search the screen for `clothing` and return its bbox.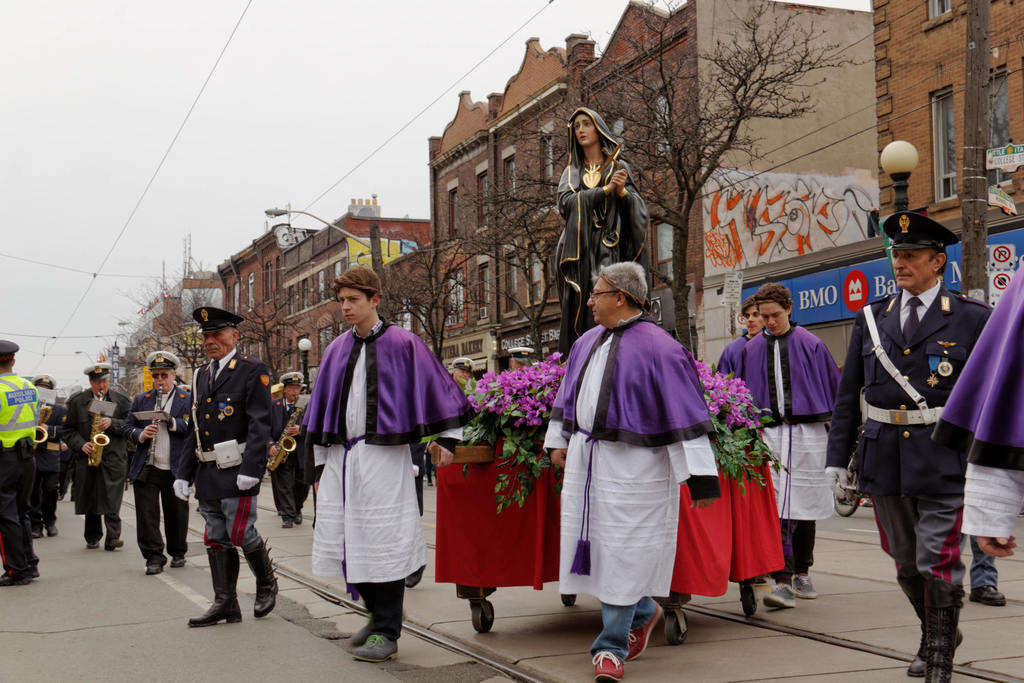
Found: {"left": 124, "top": 390, "right": 203, "bottom": 480}.
